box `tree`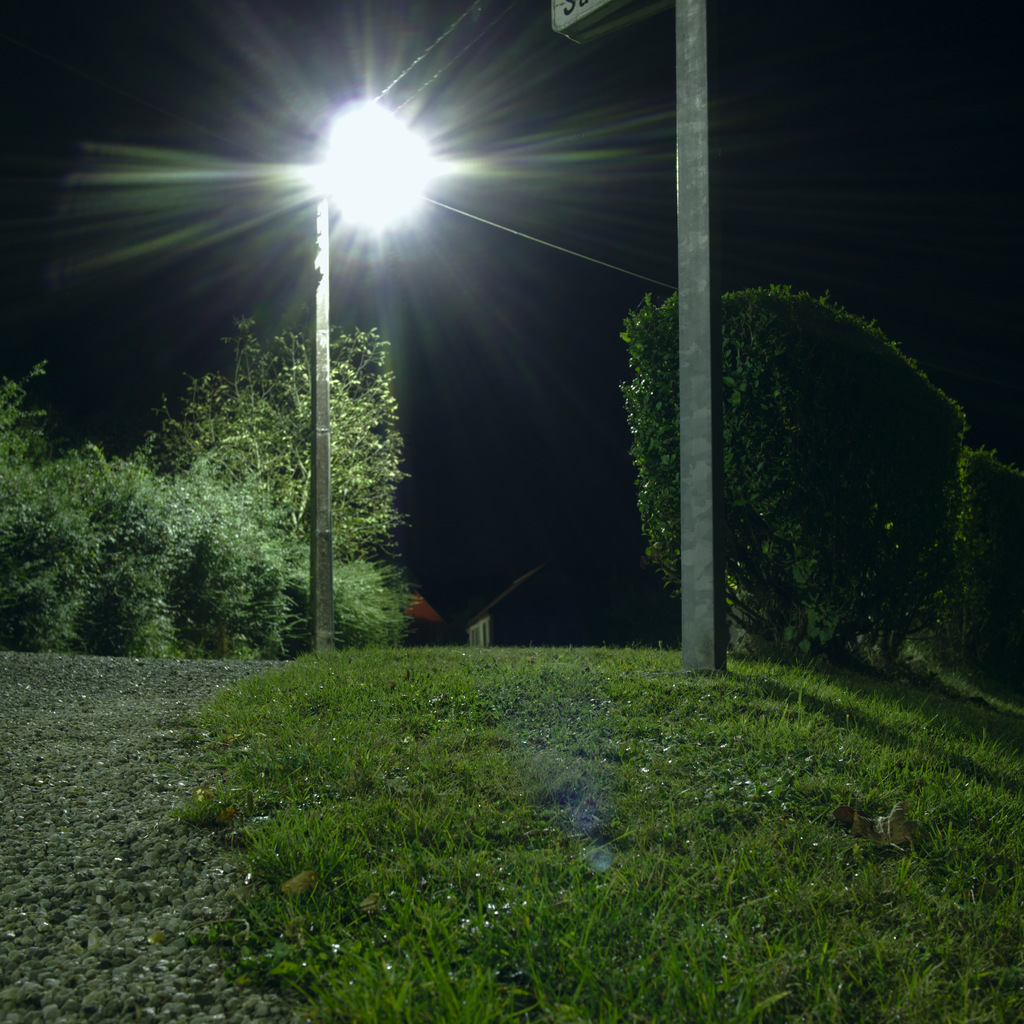
(900, 443, 1023, 712)
